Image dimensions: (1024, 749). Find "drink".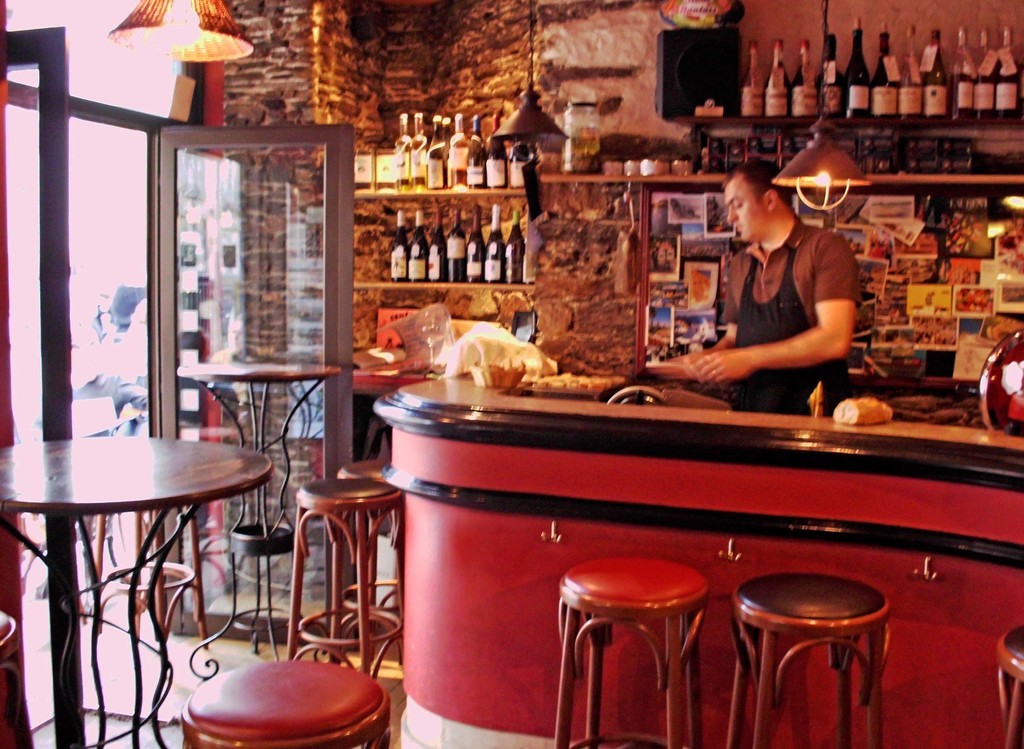
locate(922, 53, 948, 117).
